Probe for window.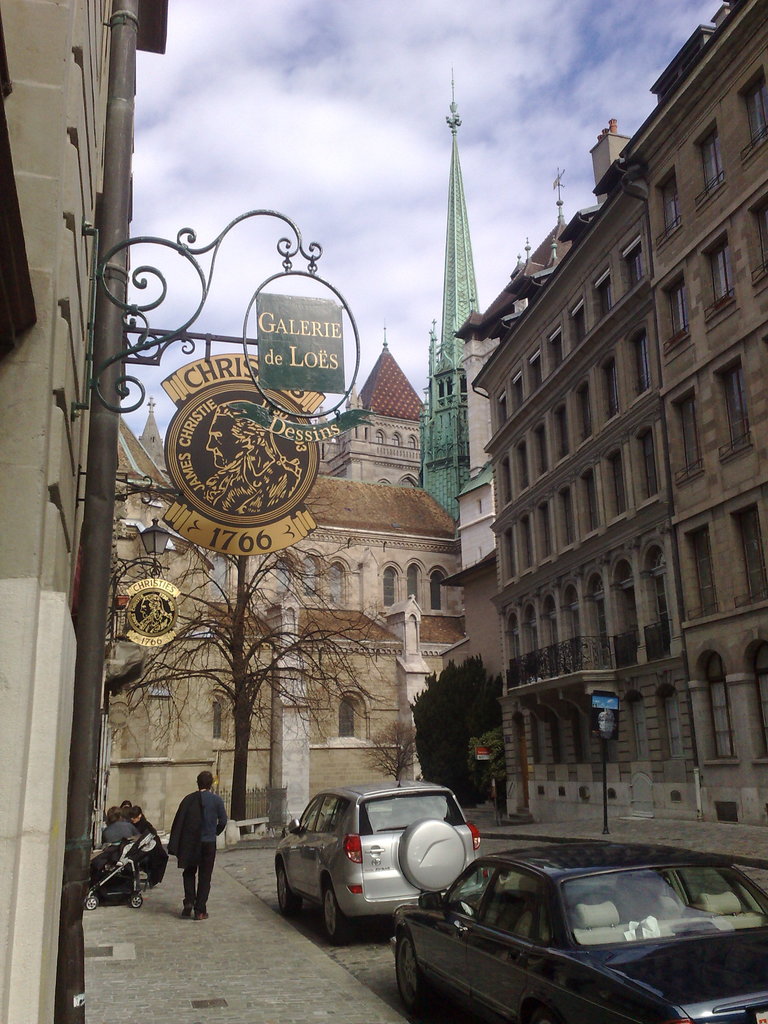
Probe result: rect(523, 591, 549, 660).
